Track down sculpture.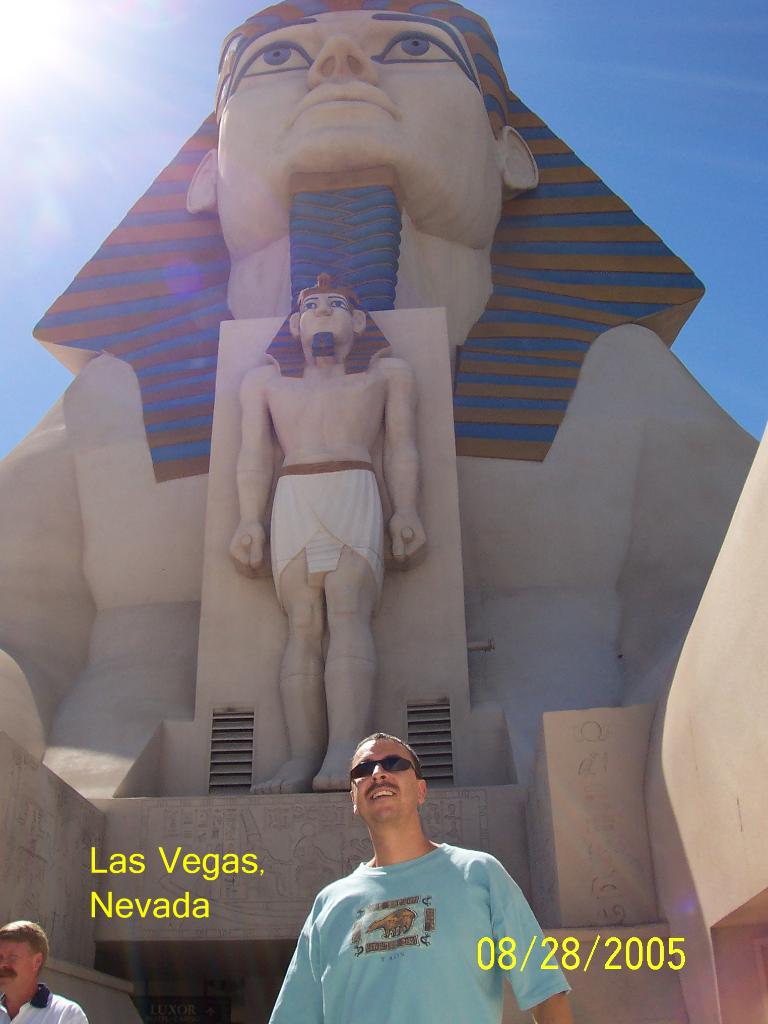
Tracked to (x1=188, y1=0, x2=541, y2=365).
